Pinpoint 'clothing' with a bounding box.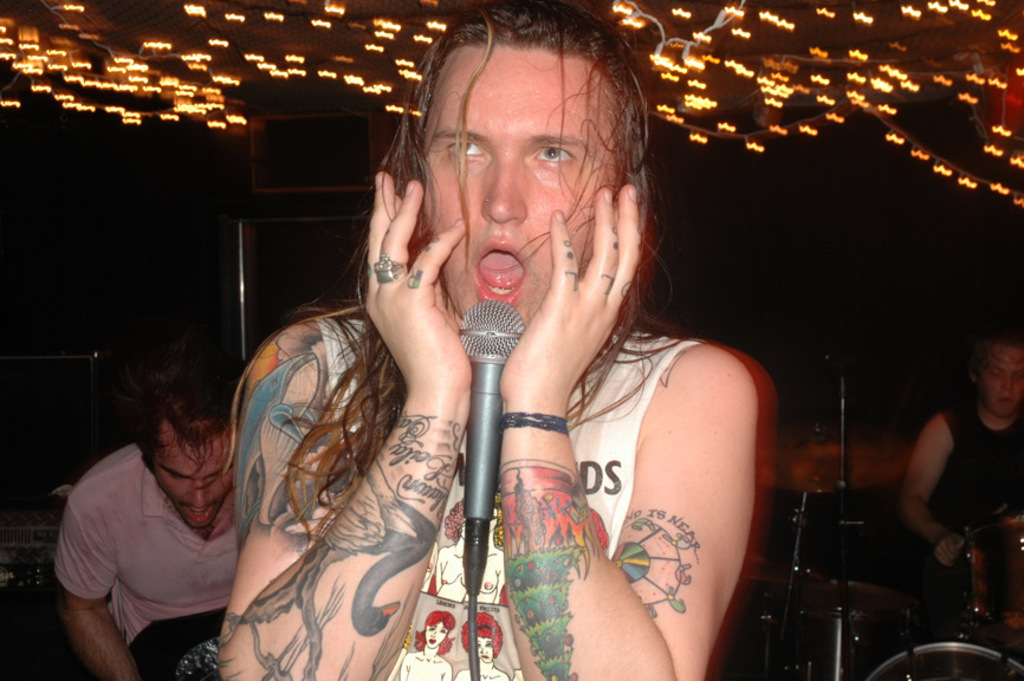
pyautogui.locateOnScreen(46, 442, 245, 680).
